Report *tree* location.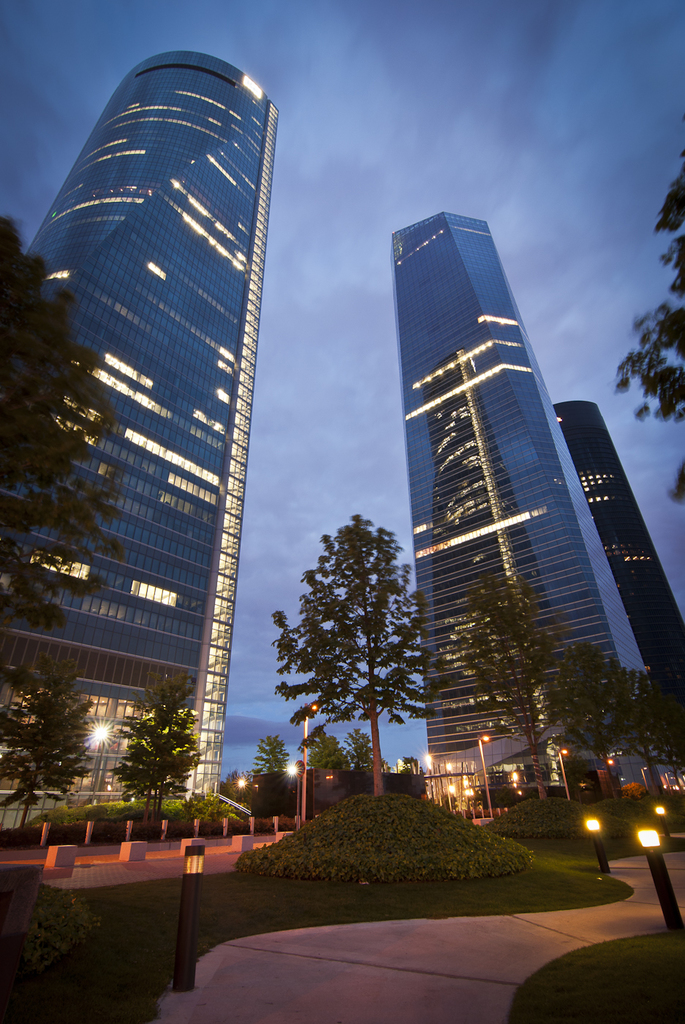
Report: l=0, t=212, r=125, b=645.
